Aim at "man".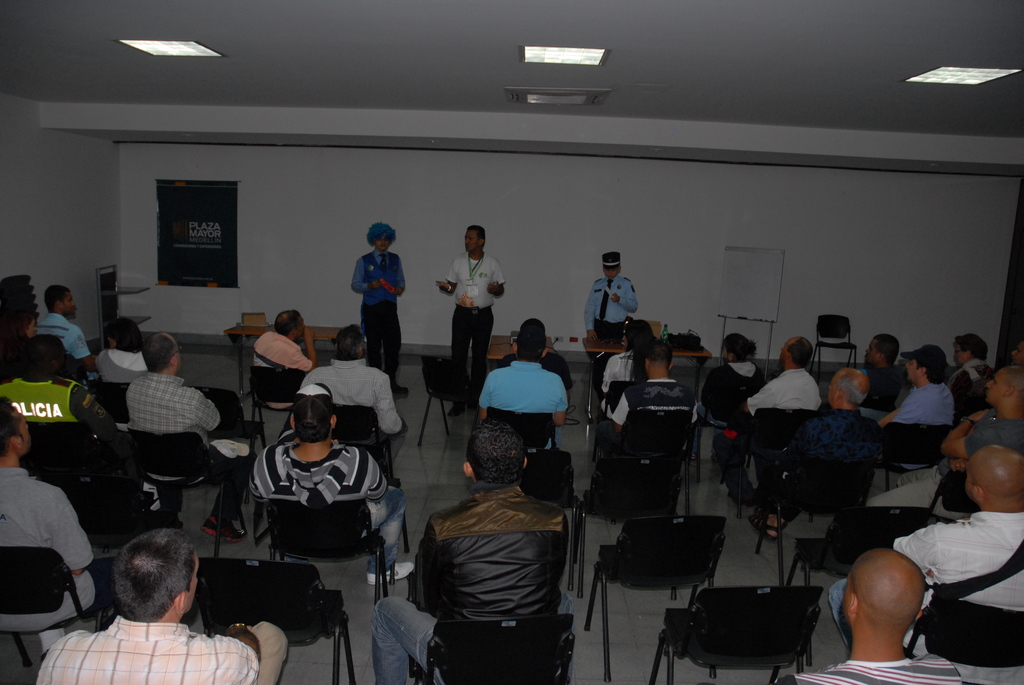
Aimed at x1=771 y1=547 x2=961 y2=684.
